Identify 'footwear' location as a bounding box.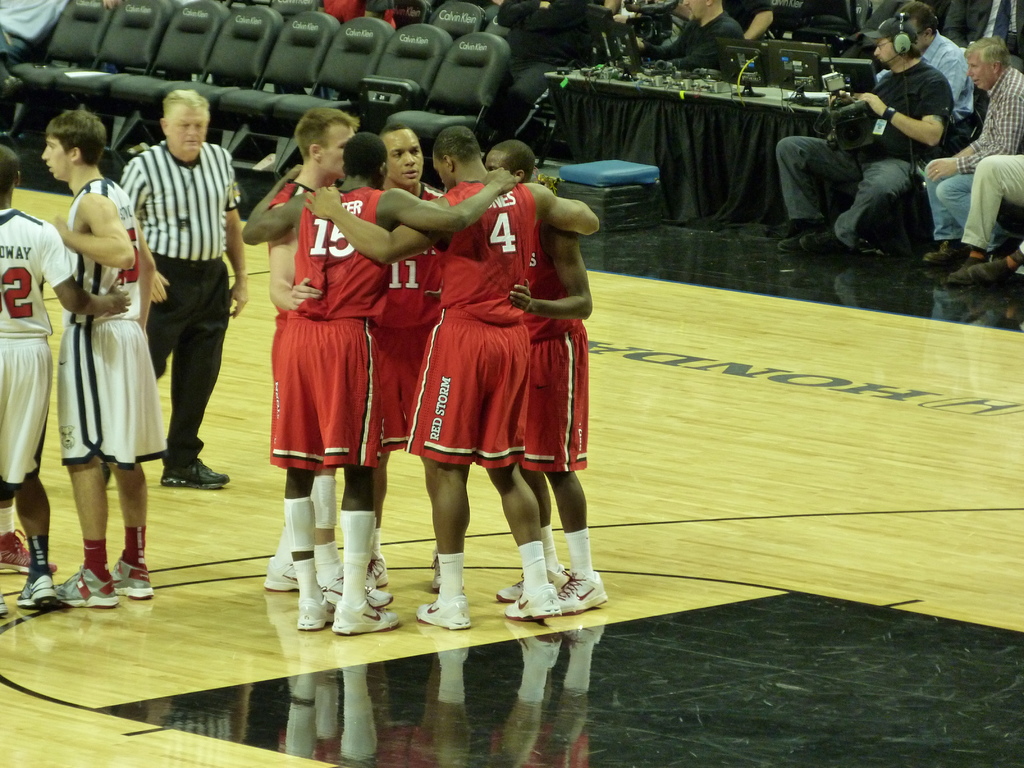
bbox=(562, 572, 609, 617).
